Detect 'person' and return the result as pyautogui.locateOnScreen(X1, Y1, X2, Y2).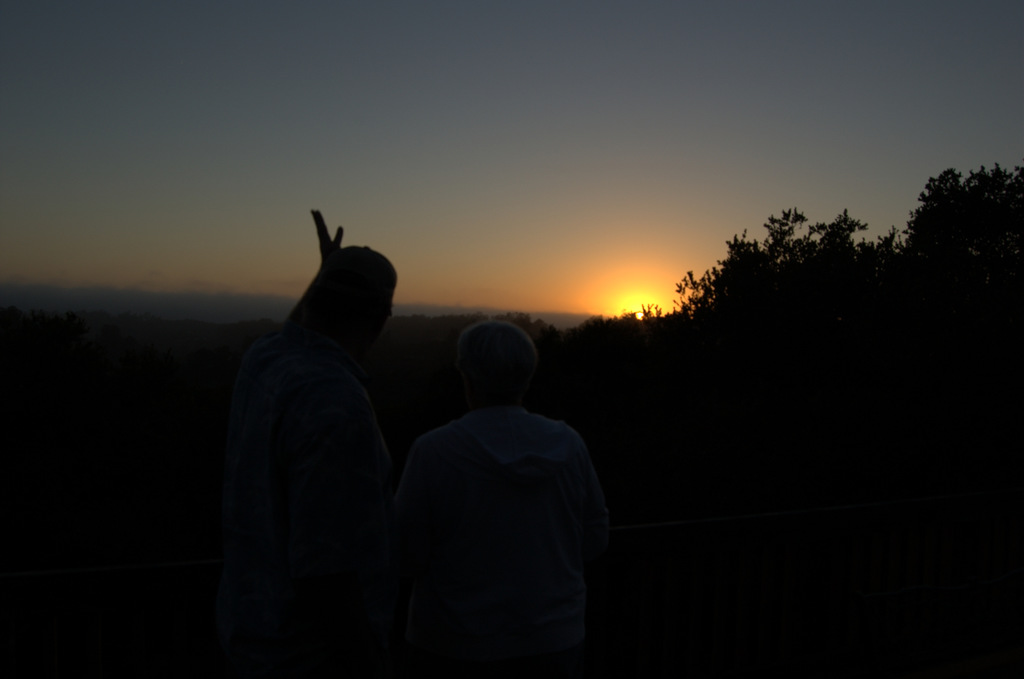
pyautogui.locateOnScreen(215, 204, 405, 678).
